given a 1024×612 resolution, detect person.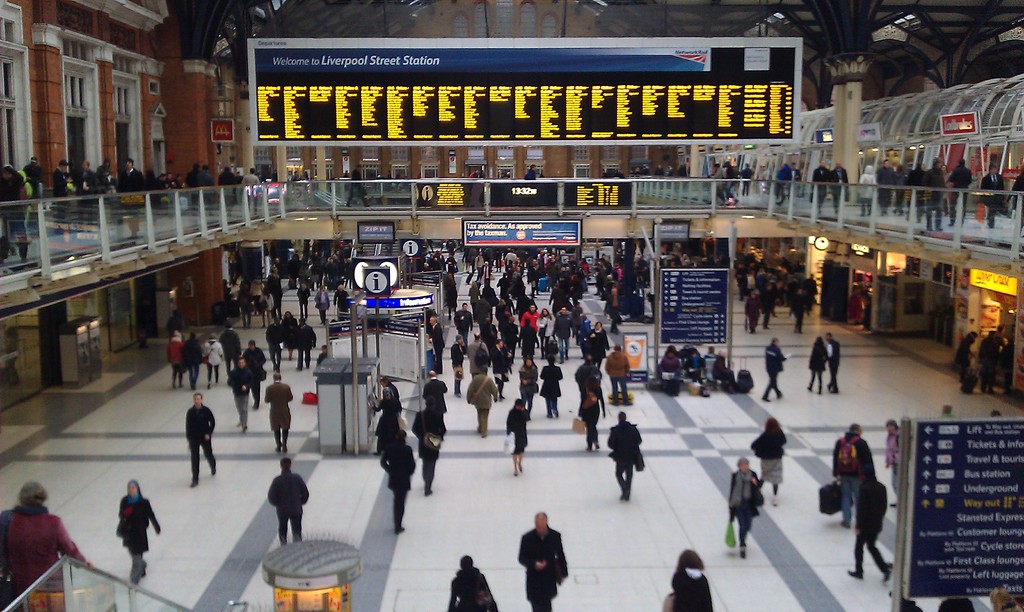
bbox=[710, 351, 740, 391].
